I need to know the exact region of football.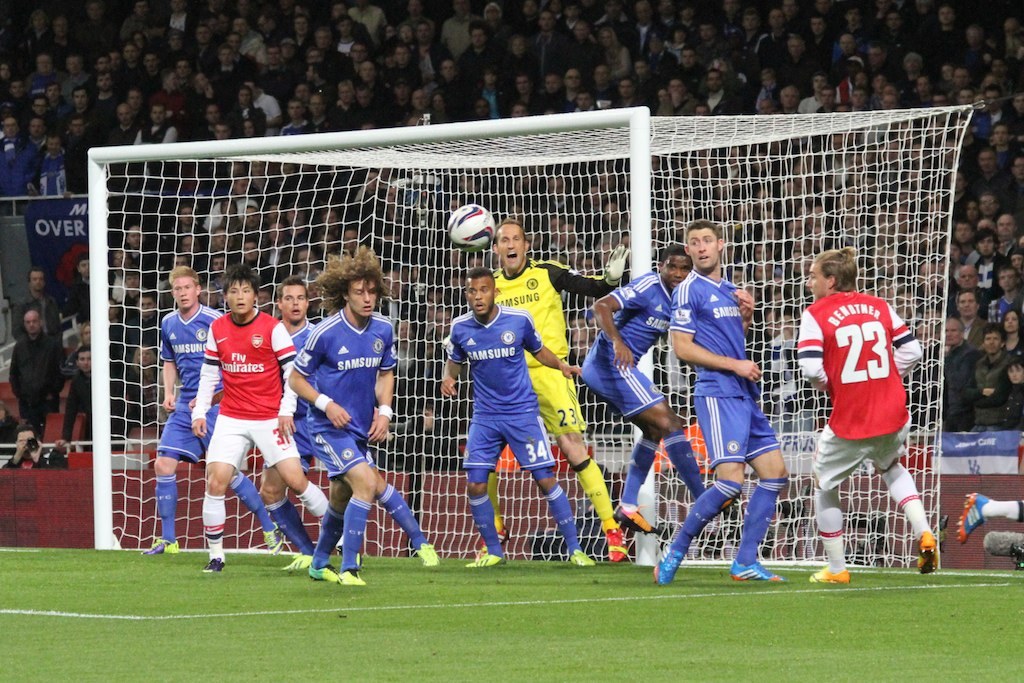
Region: l=450, t=201, r=499, b=246.
